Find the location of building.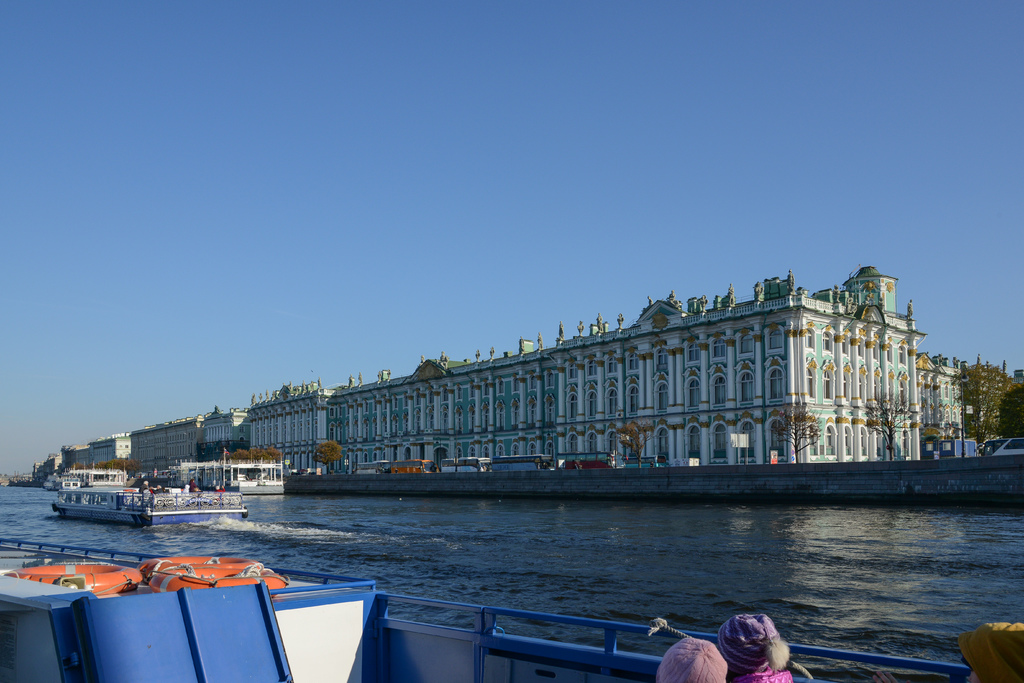
Location: [200,403,244,457].
